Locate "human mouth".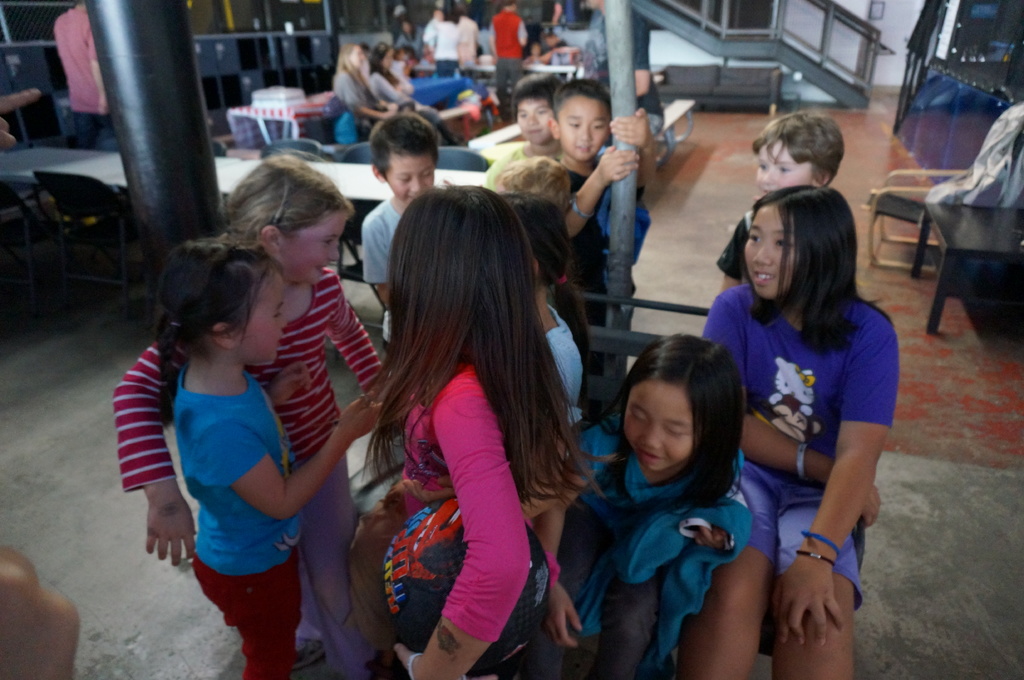
Bounding box: bbox=(525, 124, 540, 131).
